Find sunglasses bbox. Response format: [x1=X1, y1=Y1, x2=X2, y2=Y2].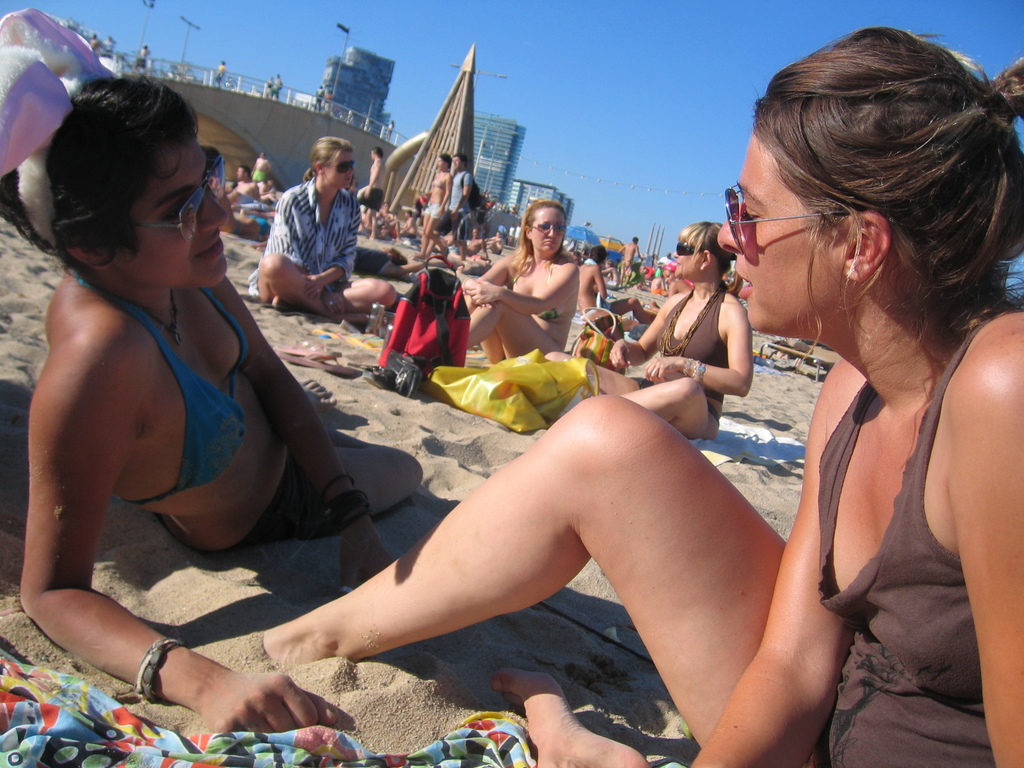
[x1=672, y1=244, x2=704, y2=260].
